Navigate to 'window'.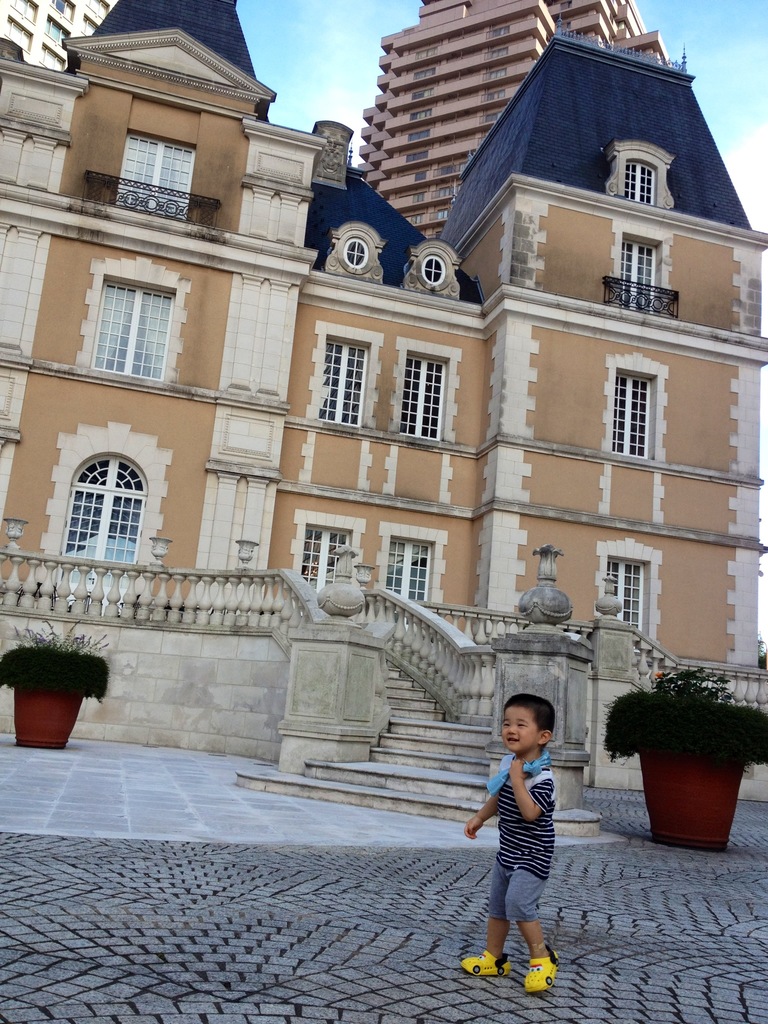
Navigation target: [x1=422, y1=258, x2=448, y2=287].
